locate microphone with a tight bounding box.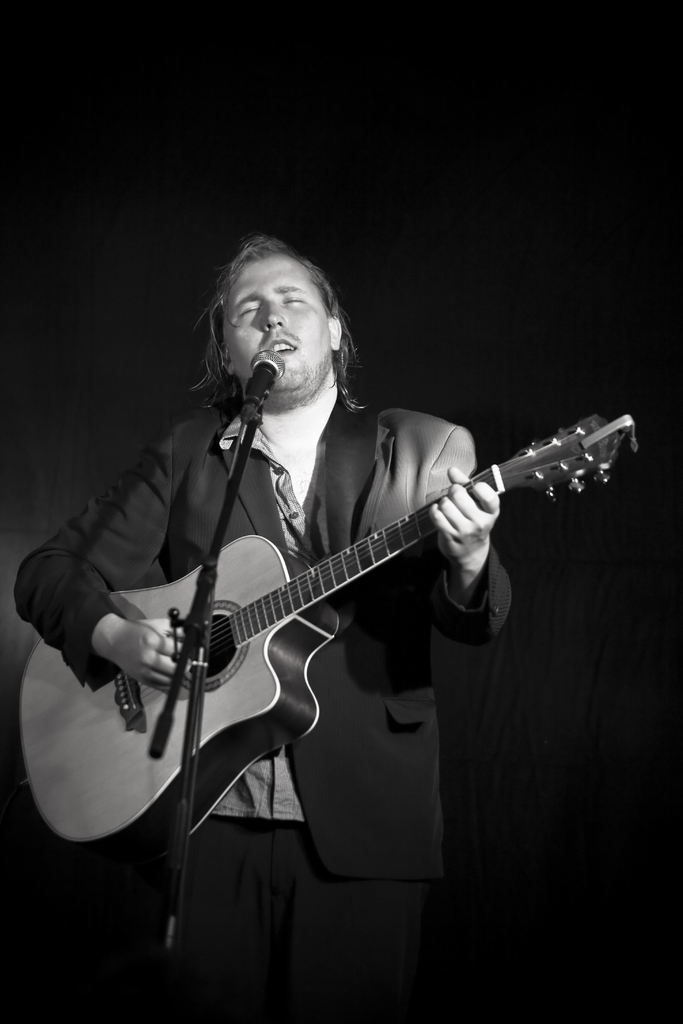
box(237, 342, 284, 412).
